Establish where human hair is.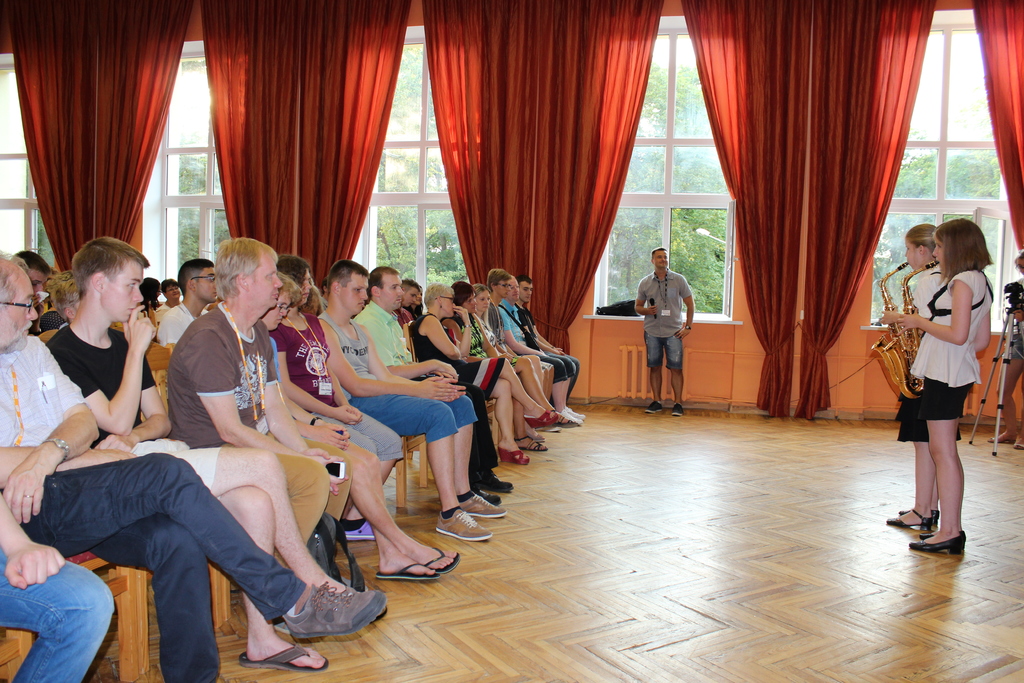
Established at 493:269:510:293.
